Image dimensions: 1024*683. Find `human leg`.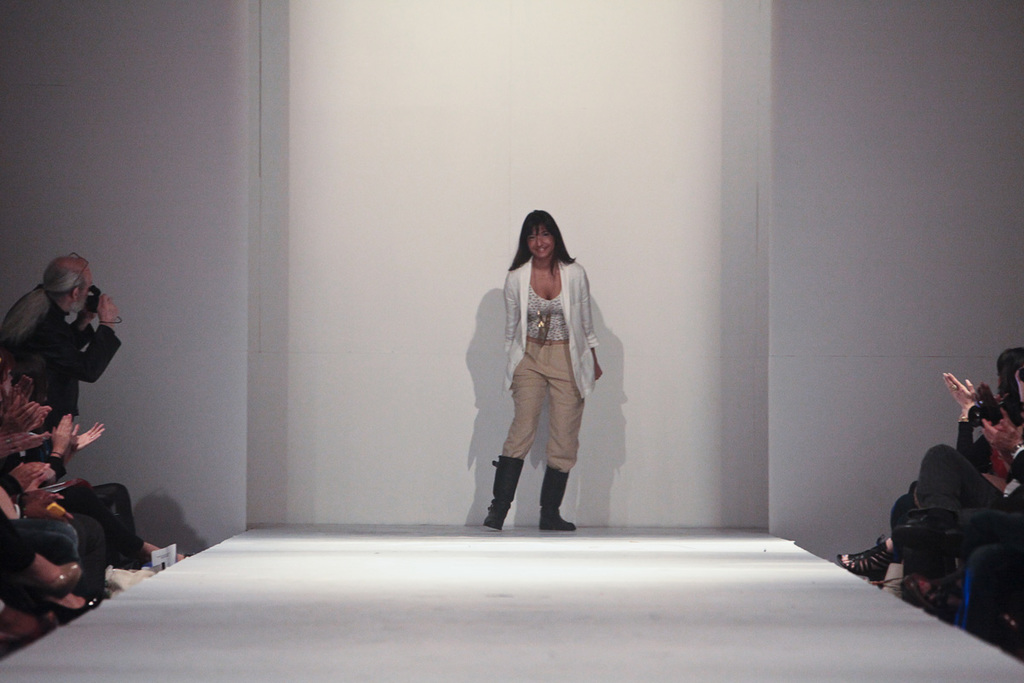
(left=905, top=506, right=1023, bottom=624).
